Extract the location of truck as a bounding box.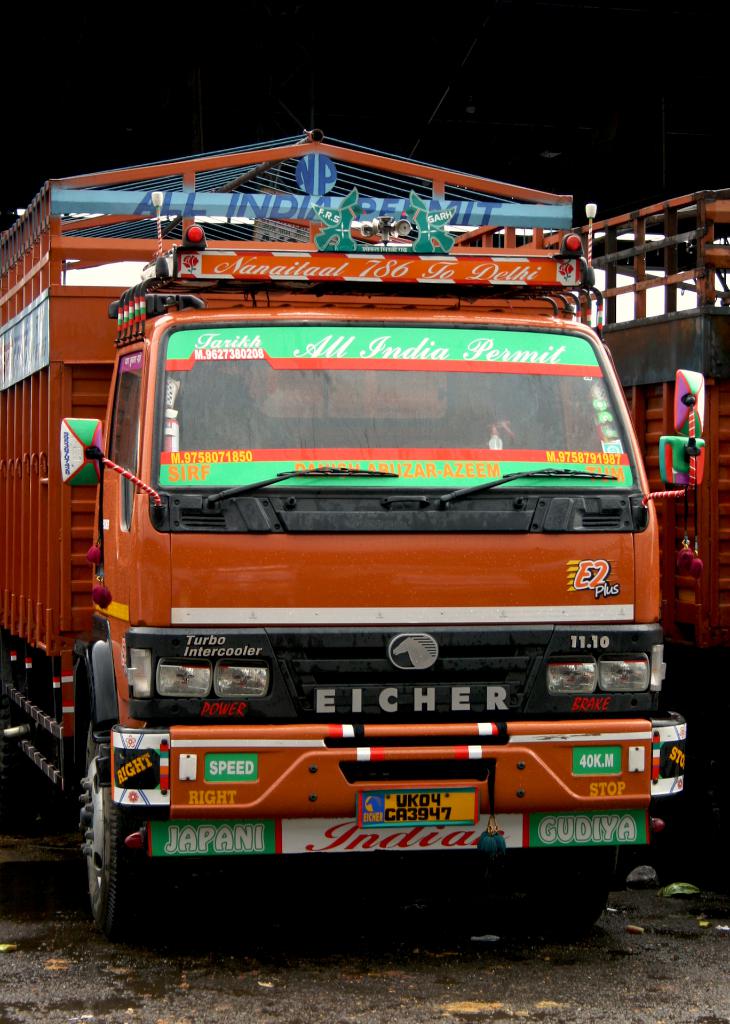
bbox=[38, 148, 663, 976].
